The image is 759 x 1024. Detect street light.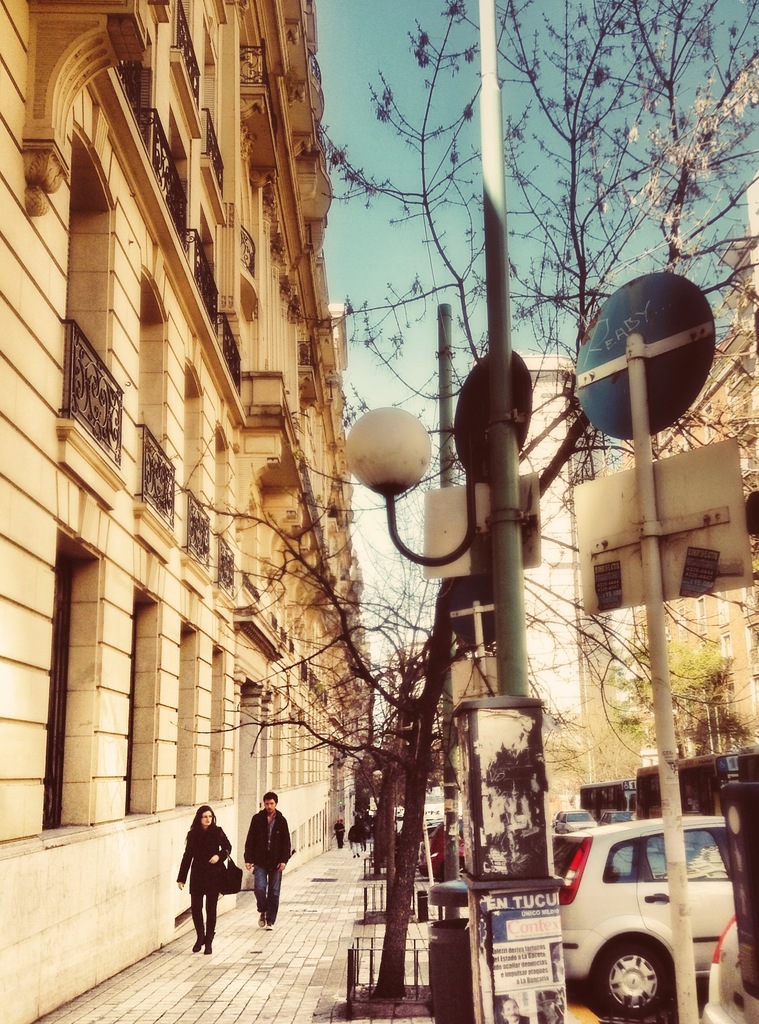
Detection: (x1=344, y1=0, x2=543, y2=697).
